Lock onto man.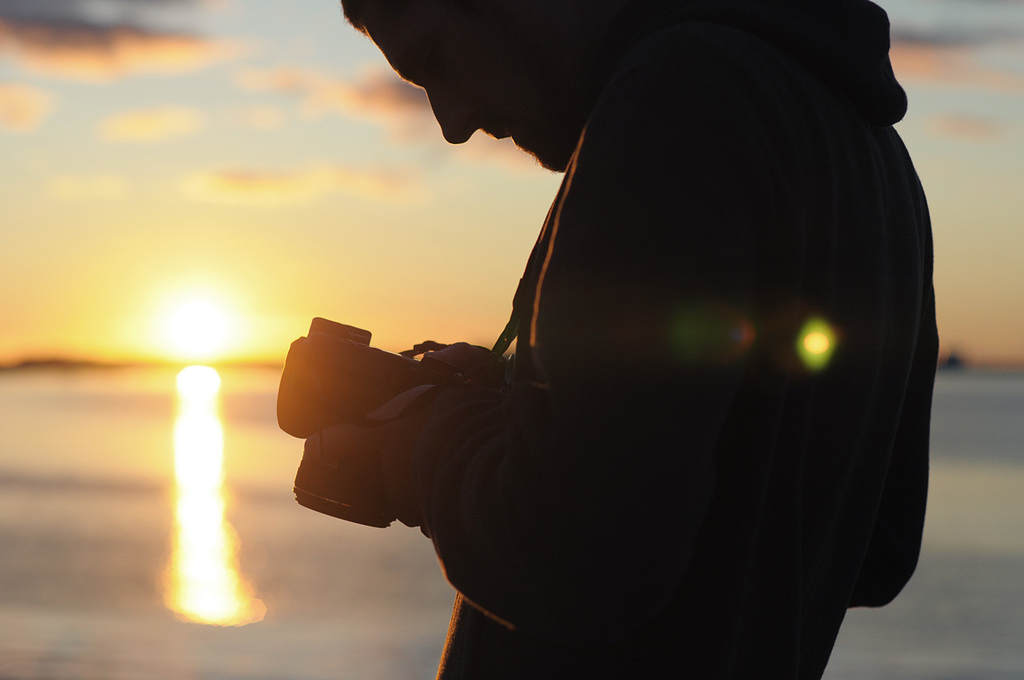
Locked: BBox(273, 0, 946, 679).
